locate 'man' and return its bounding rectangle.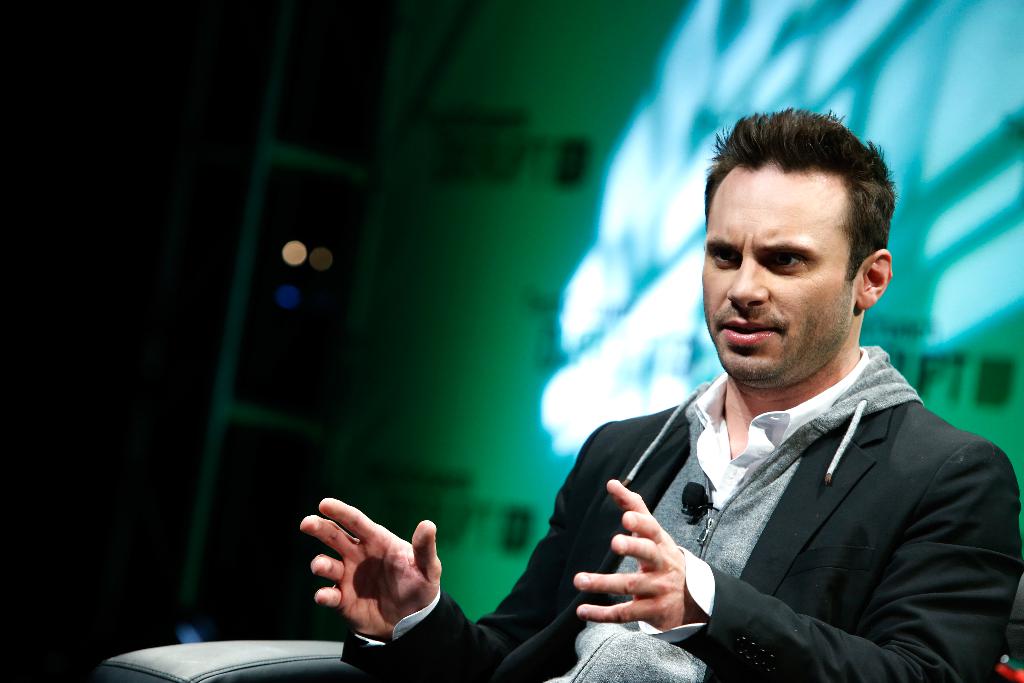
x1=345 y1=207 x2=1023 y2=657.
